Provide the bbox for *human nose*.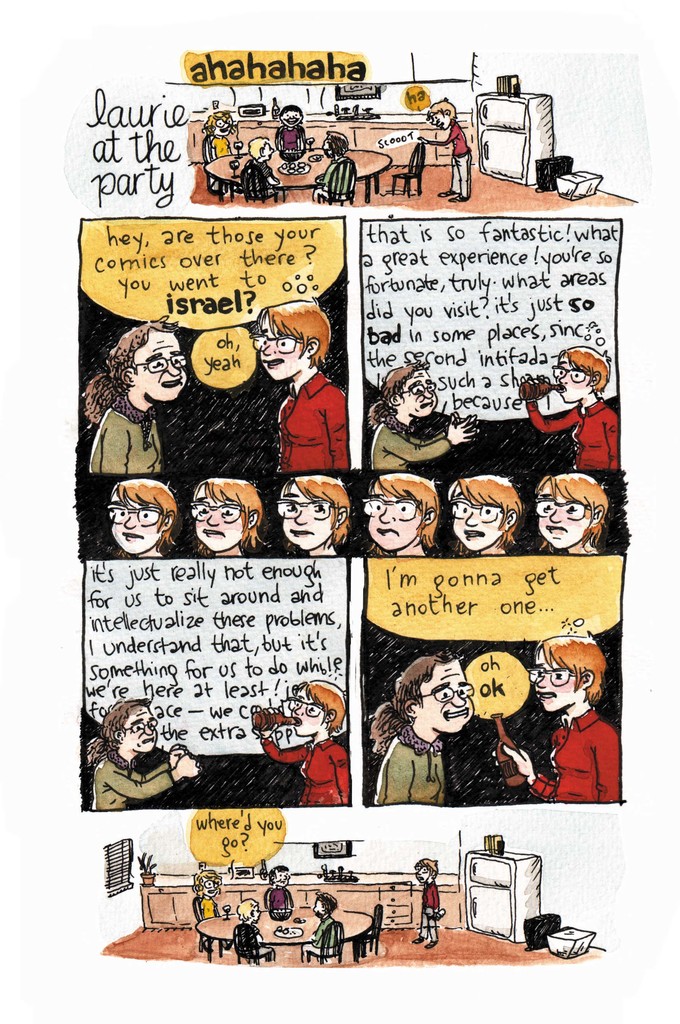
465,514,476,524.
